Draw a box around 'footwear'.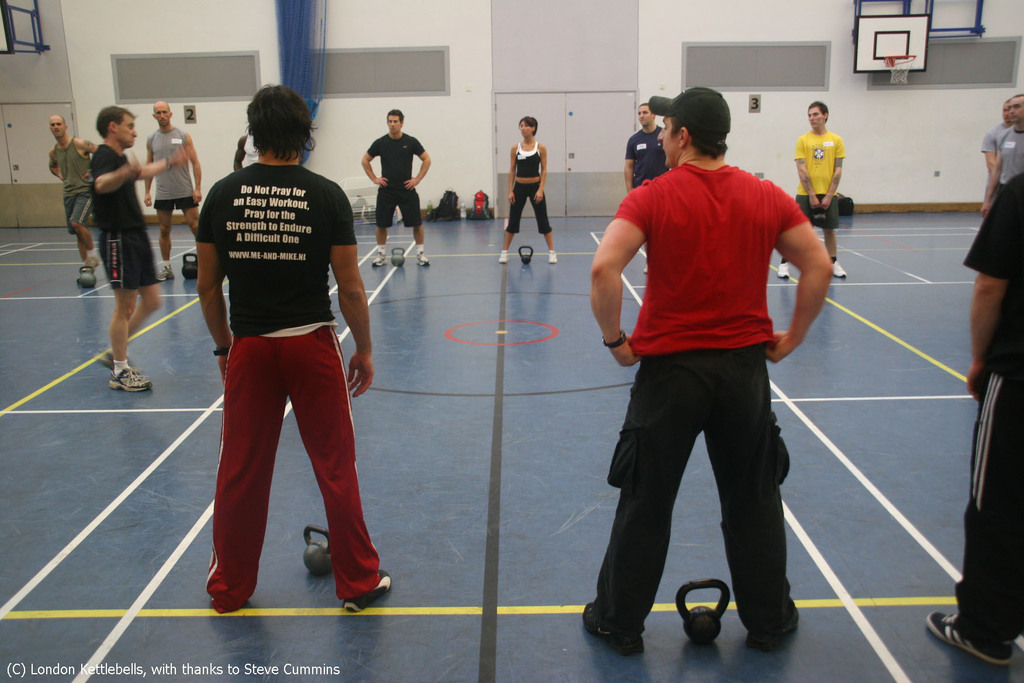
(110,365,152,393).
